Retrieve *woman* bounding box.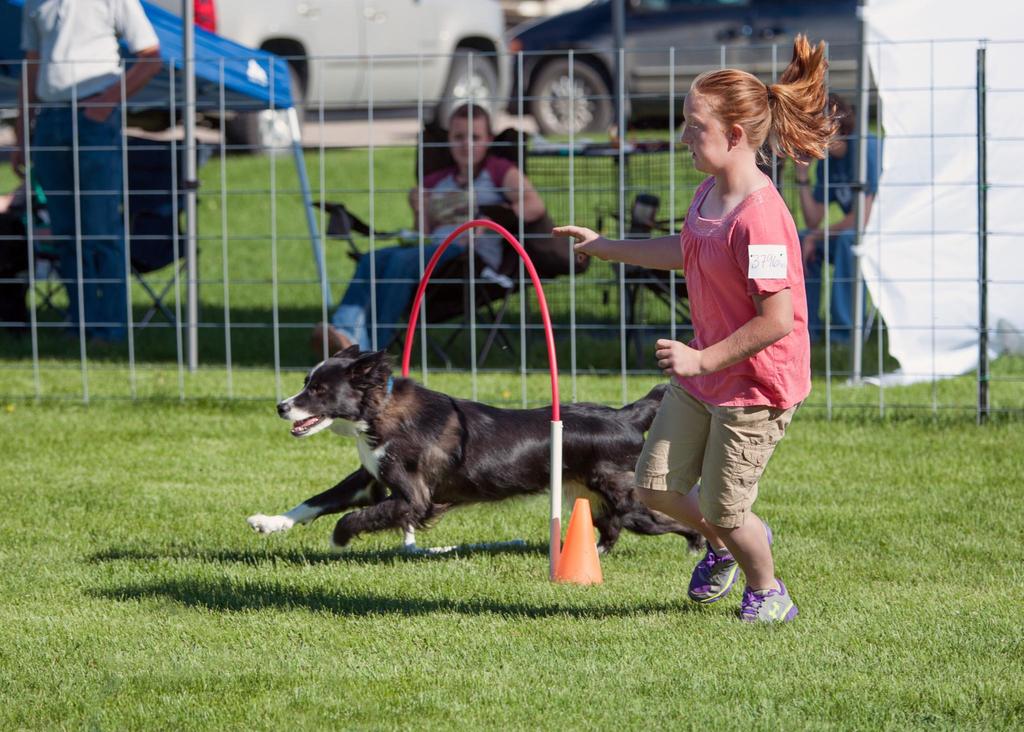
Bounding box: x1=315 y1=98 x2=546 y2=358.
